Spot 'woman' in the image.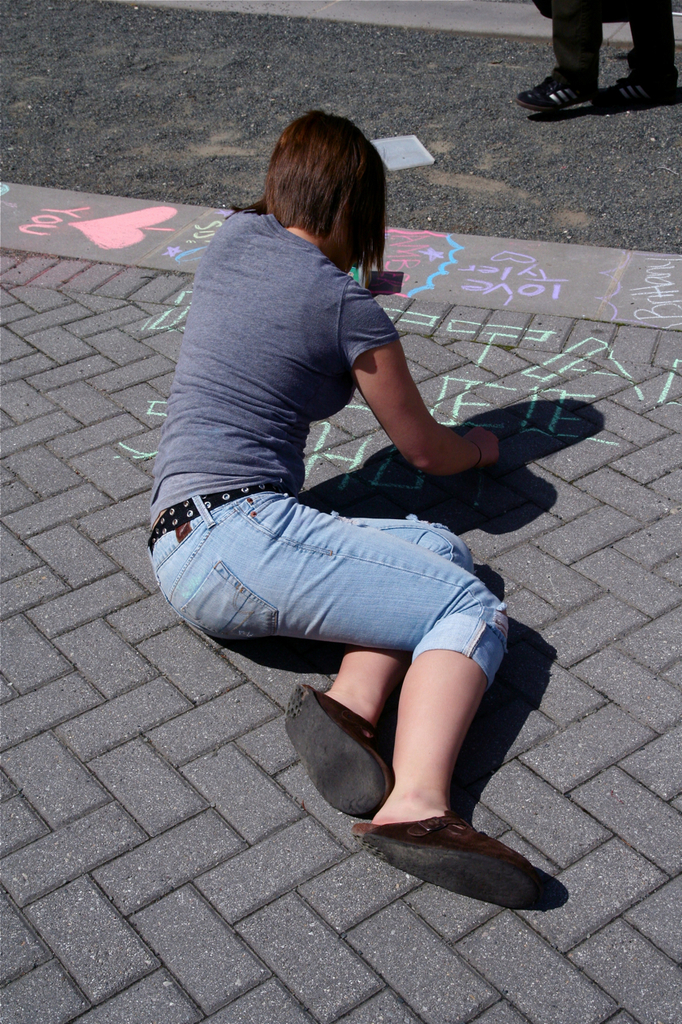
'woman' found at {"left": 150, "top": 110, "right": 547, "bottom": 914}.
